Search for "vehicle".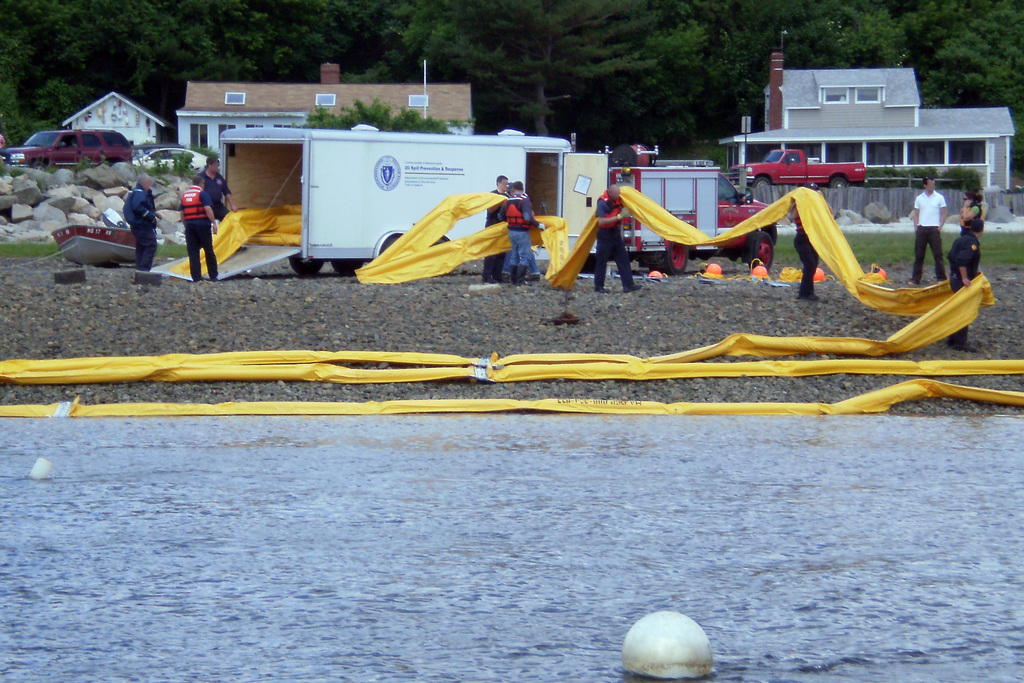
Found at [x1=129, y1=139, x2=206, y2=175].
